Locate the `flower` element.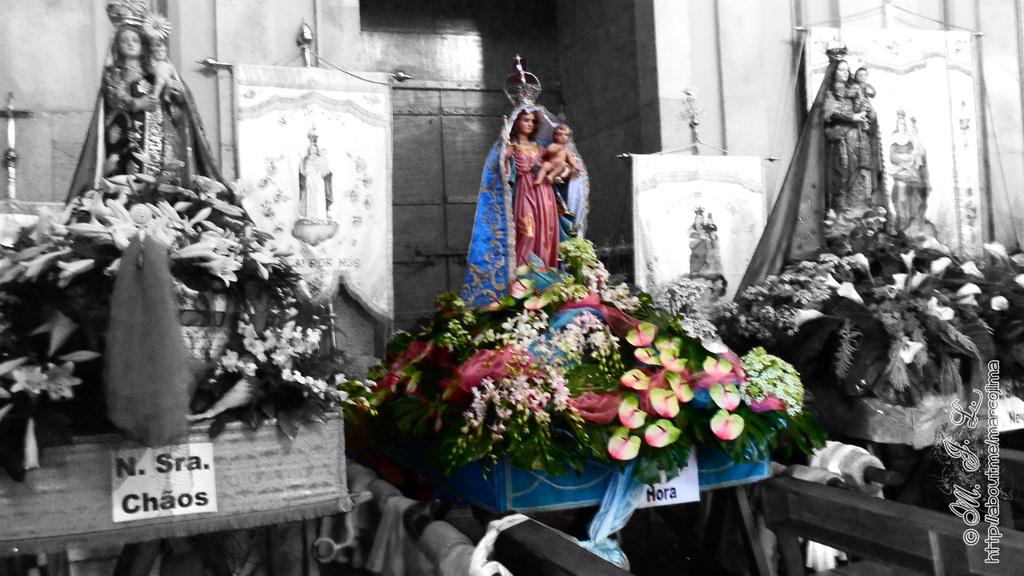
Element bbox: {"left": 12, "top": 365, "right": 52, "bottom": 394}.
